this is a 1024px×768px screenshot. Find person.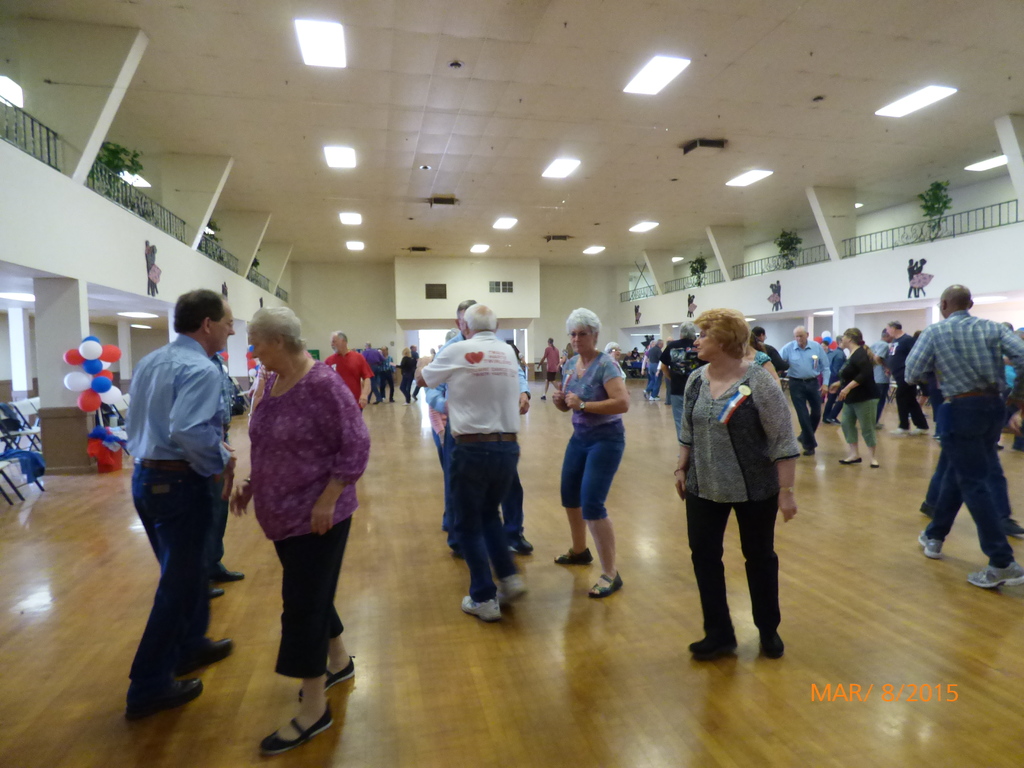
Bounding box: locate(684, 290, 694, 317).
